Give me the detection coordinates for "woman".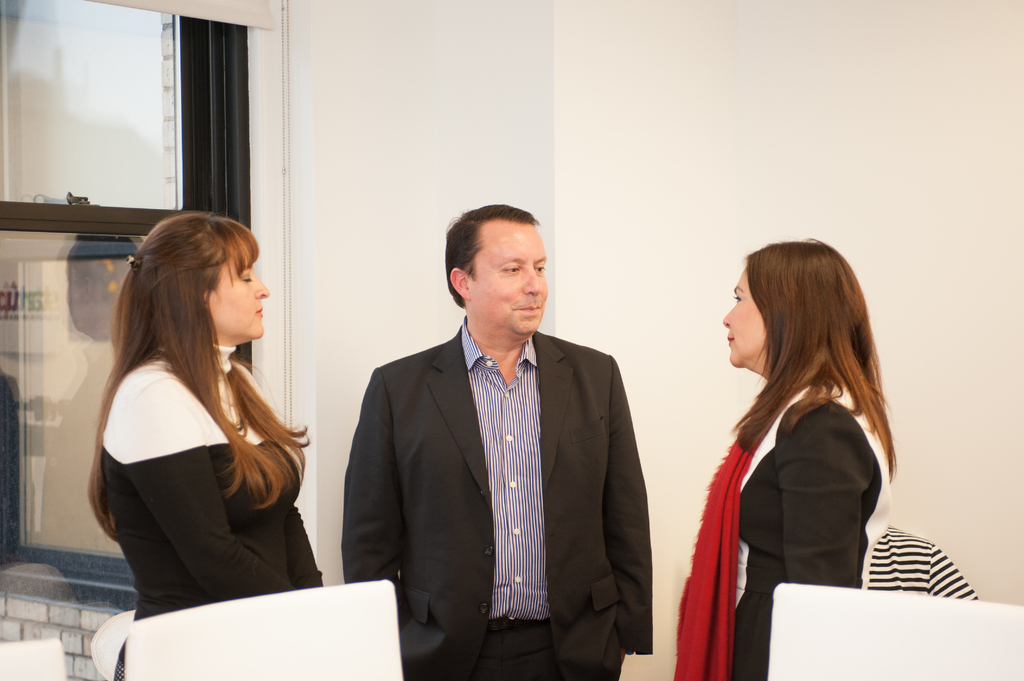
676, 237, 918, 666.
